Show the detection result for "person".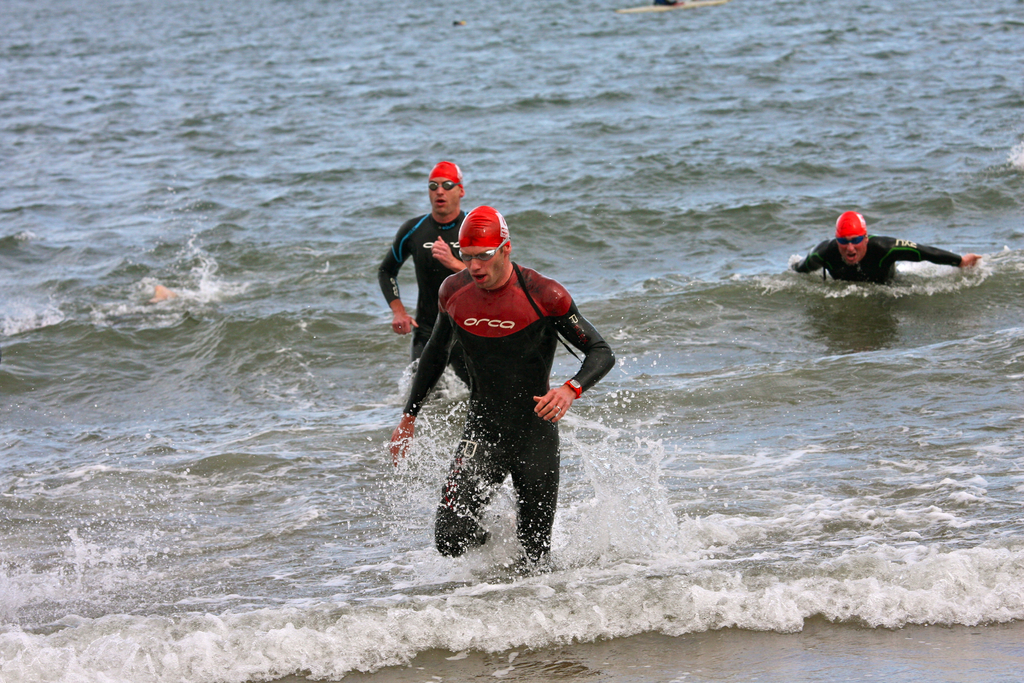
x1=379, y1=169, x2=474, y2=481.
